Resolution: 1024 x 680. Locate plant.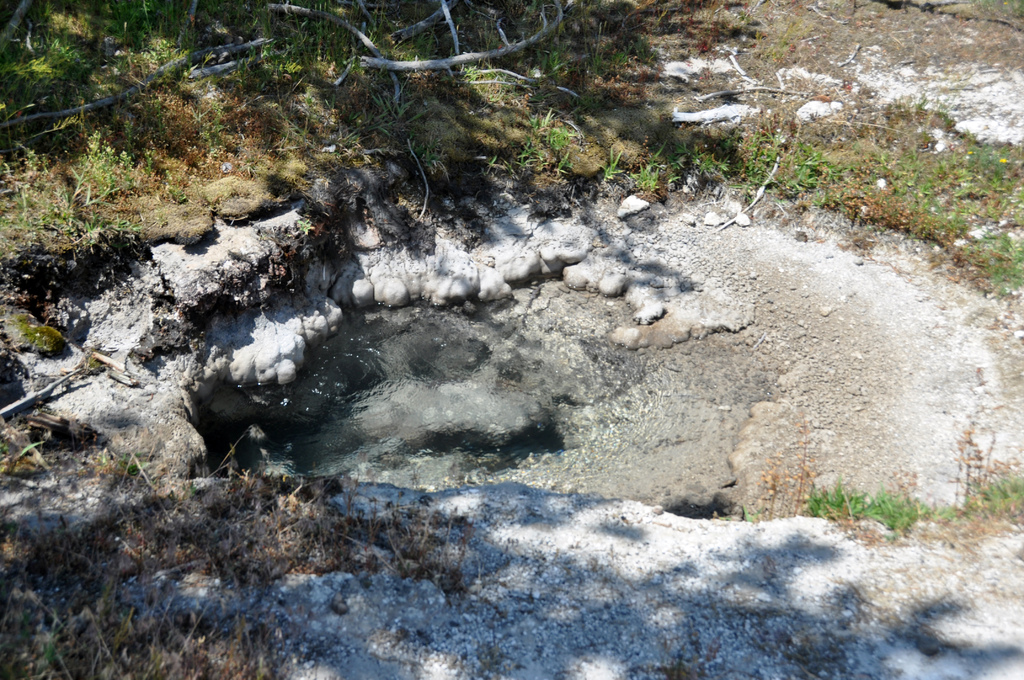
rect(669, 158, 682, 170).
